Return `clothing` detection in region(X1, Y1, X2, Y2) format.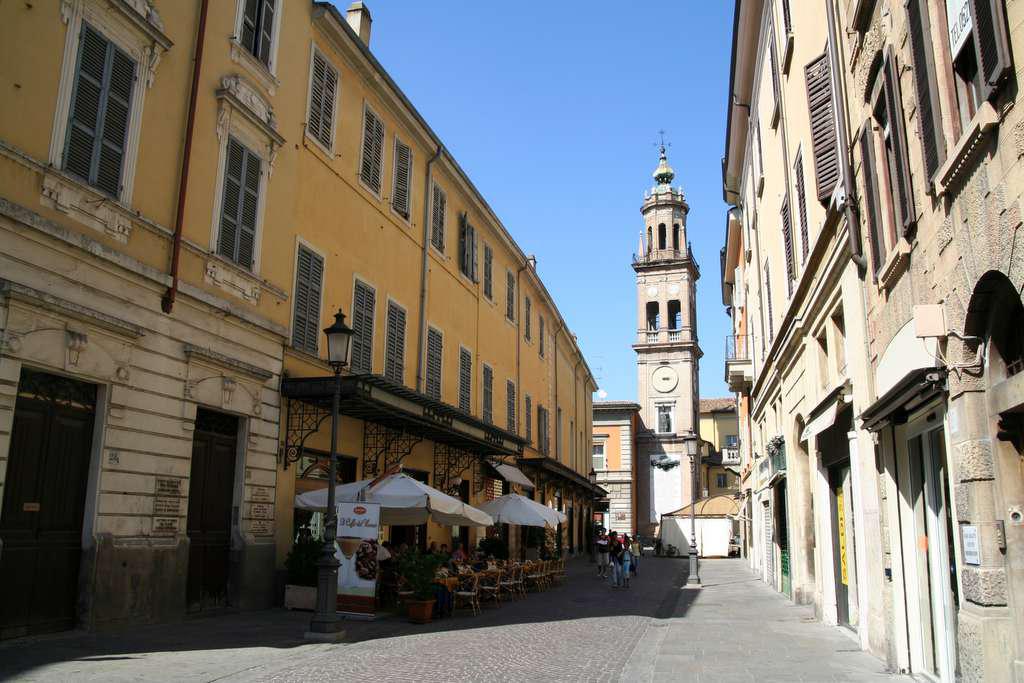
region(598, 536, 606, 562).
